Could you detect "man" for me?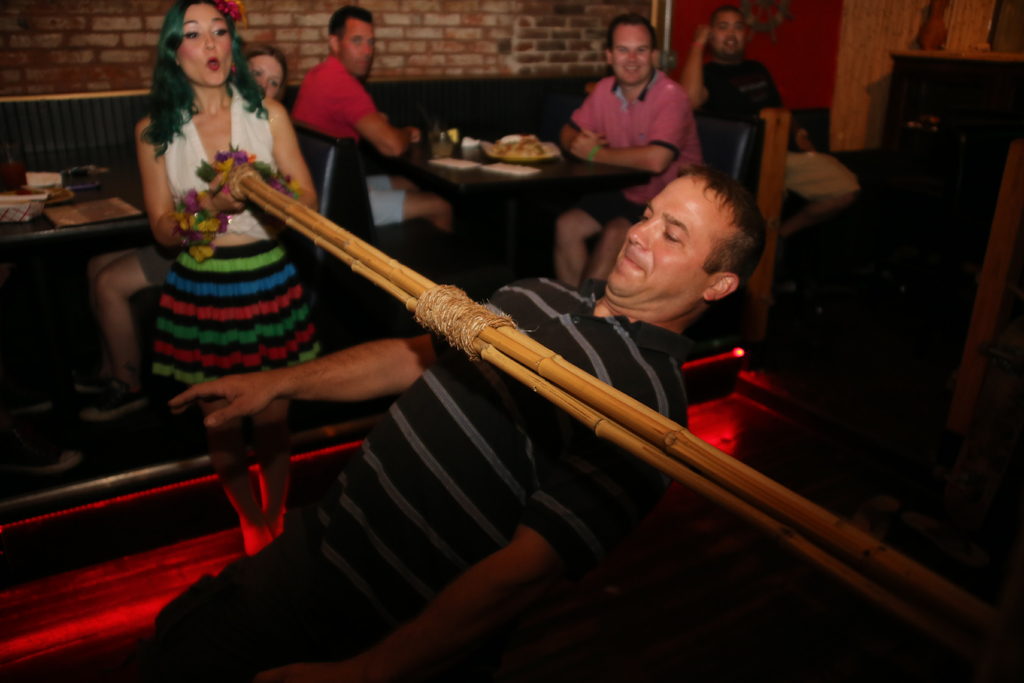
Detection result: [x1=559, y1=27, x2=720, y2=304].
